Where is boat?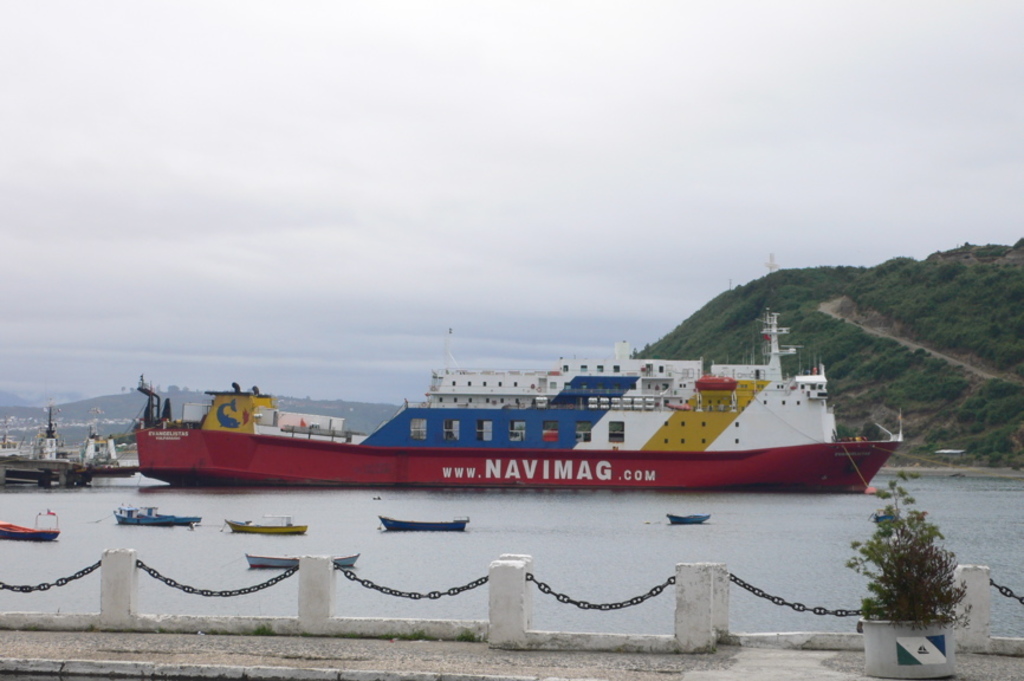
112 500 202 528.
